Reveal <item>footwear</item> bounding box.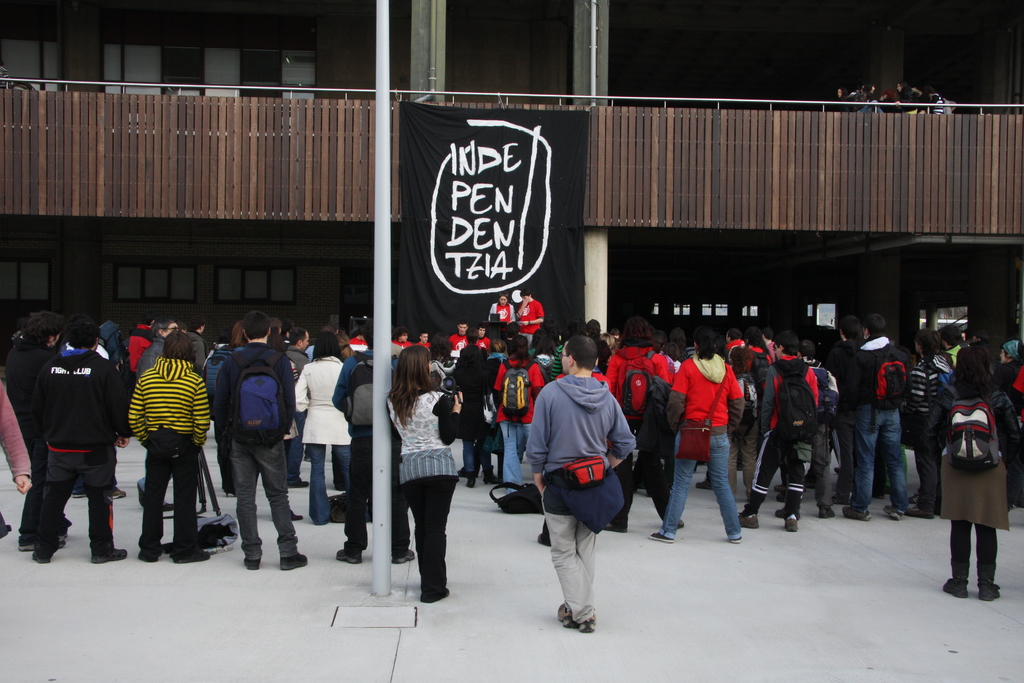
Revealed: [x1=92, y1=545, x2=126, y2=565].
